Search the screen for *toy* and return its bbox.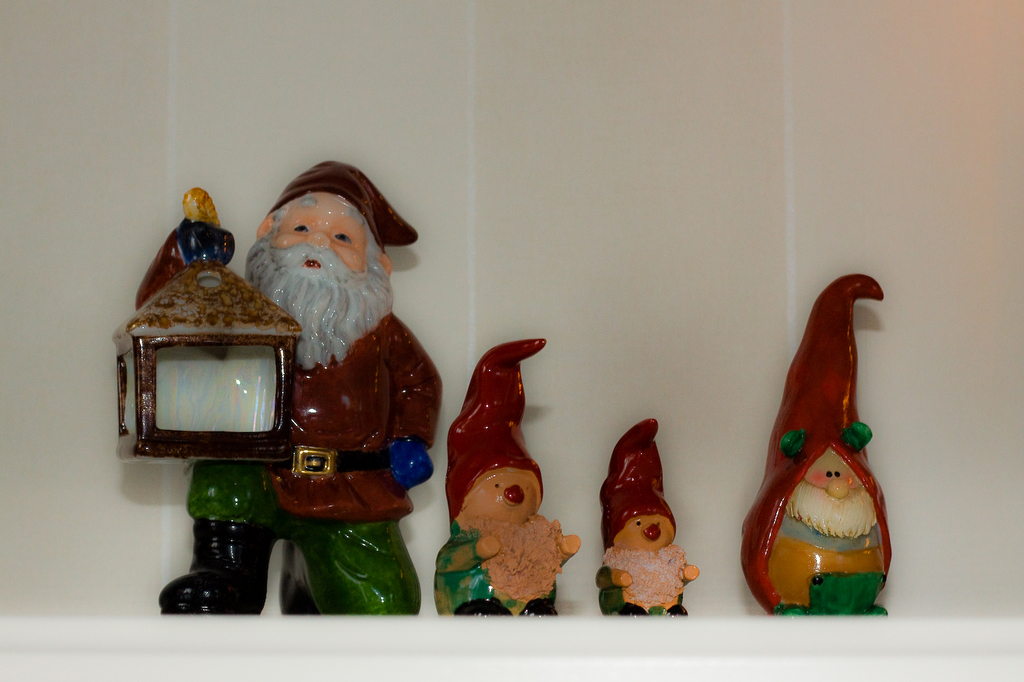
Found: left=597, top=416, right=698, bottom=608.
